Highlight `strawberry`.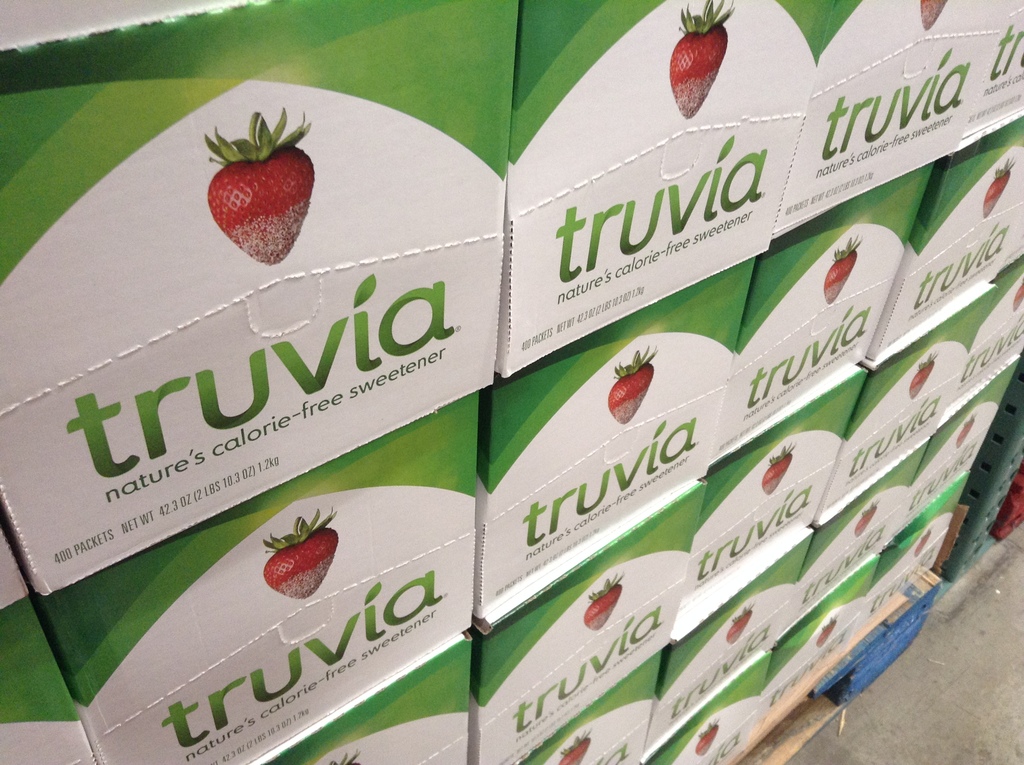
Highlighted region: (762,446,794,494).
